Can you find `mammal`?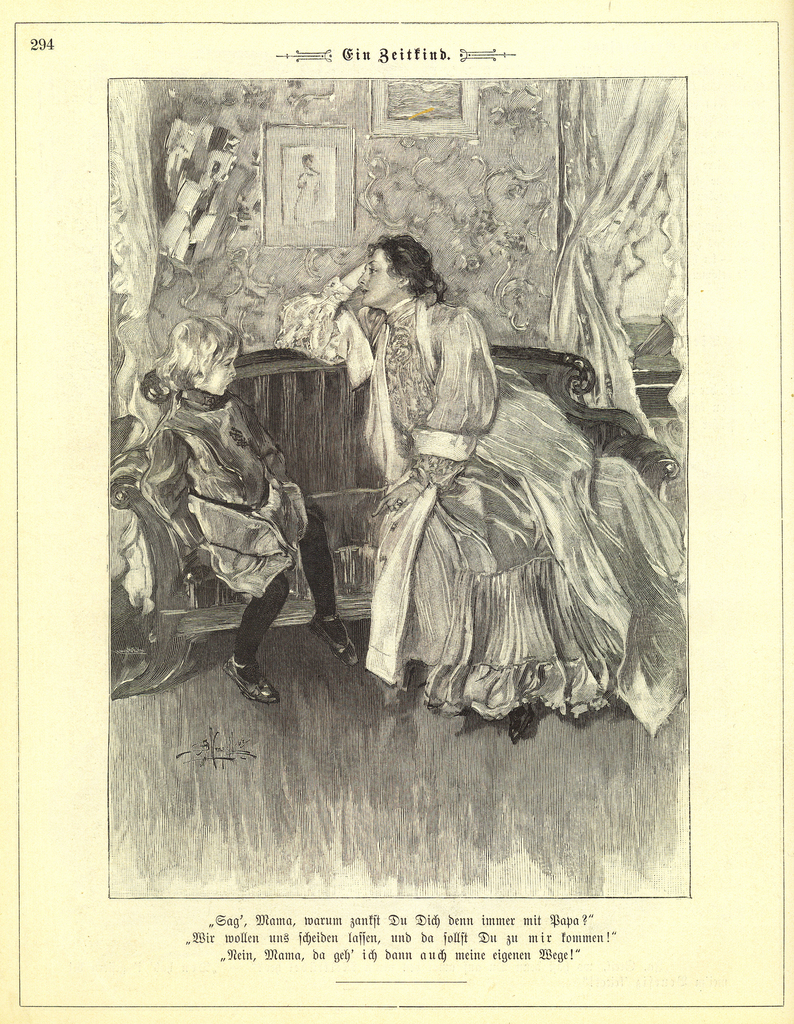
Yes, bounding box: 136/314/360/709.
